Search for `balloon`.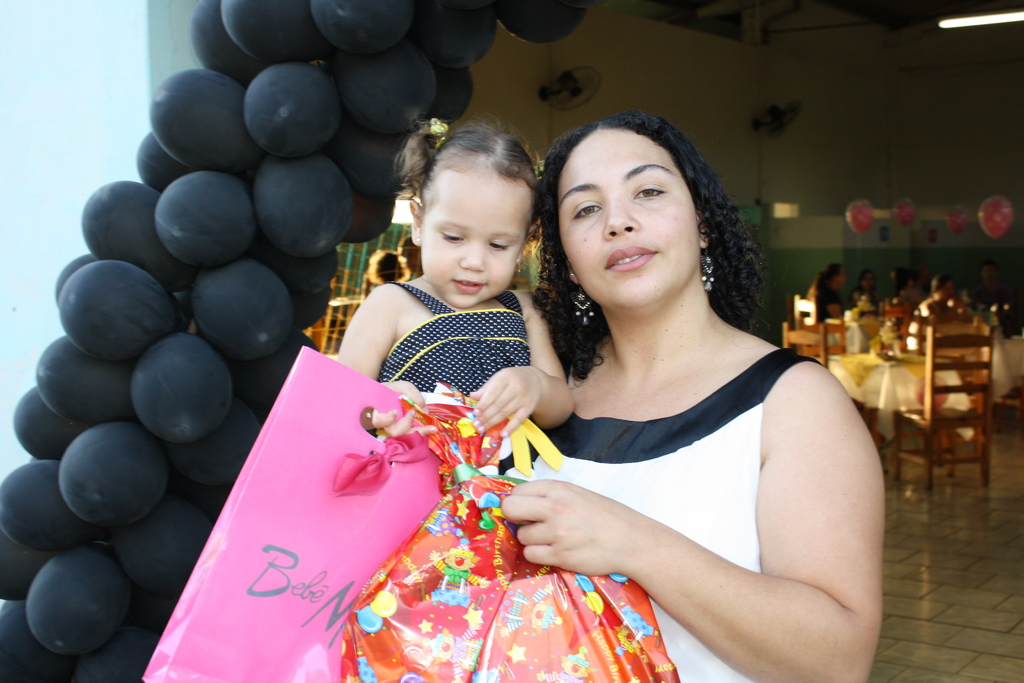
Found at 54, 264, 183, 361.
